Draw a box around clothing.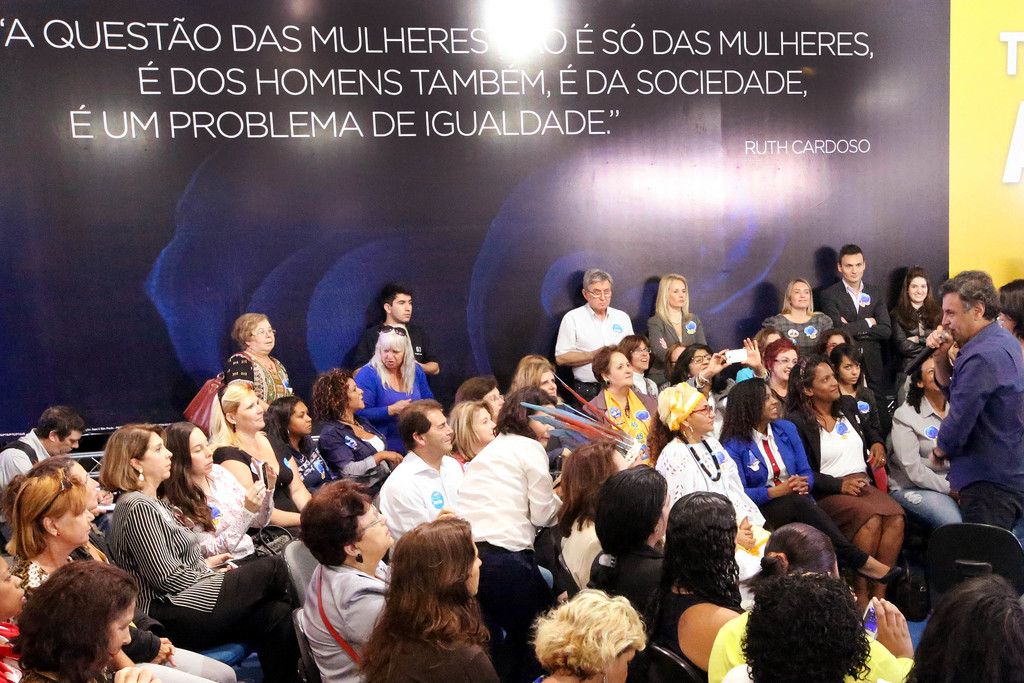
591, 537, 668, 641.
